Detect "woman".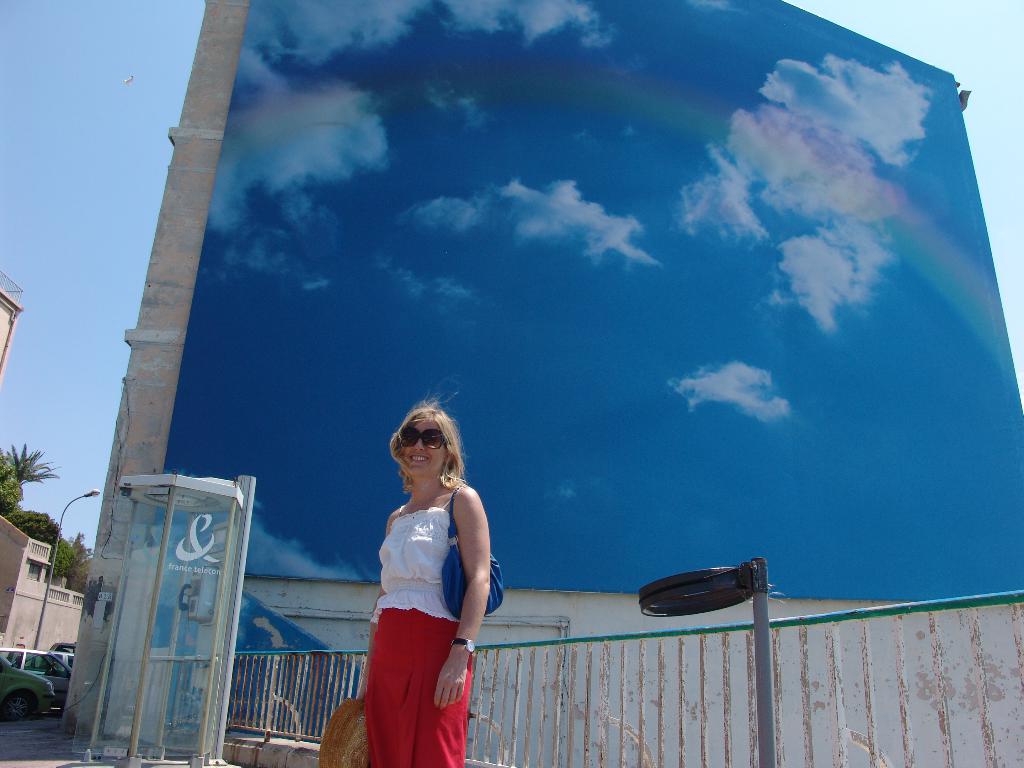
Detected at region(355, 392, 499, 764).
